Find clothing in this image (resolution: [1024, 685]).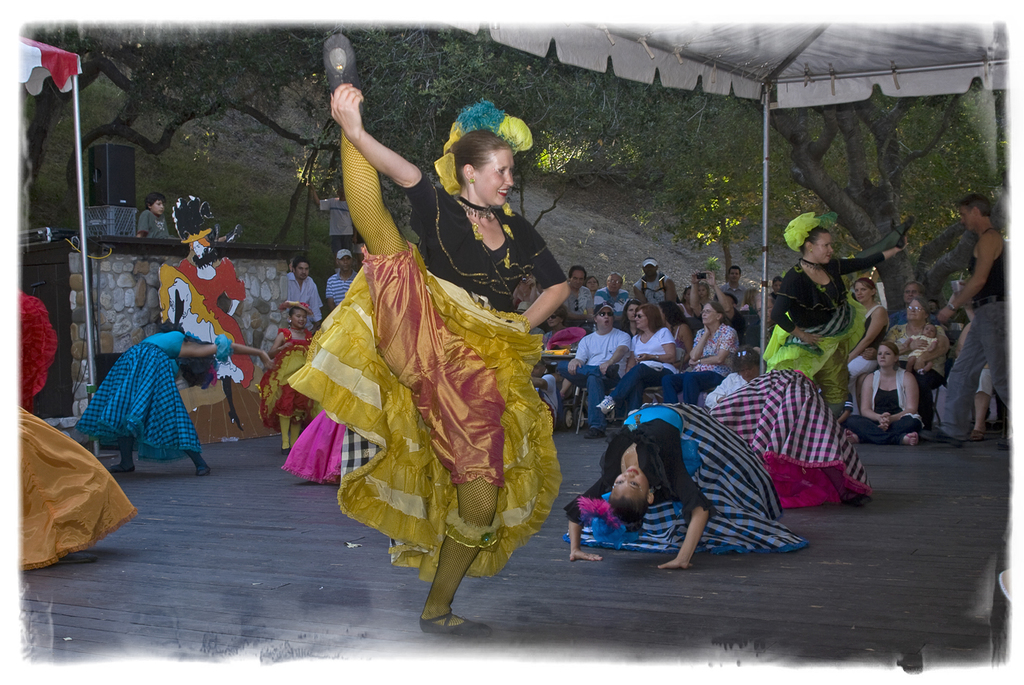
(left=712, top=373, right=872, bottom=512).
